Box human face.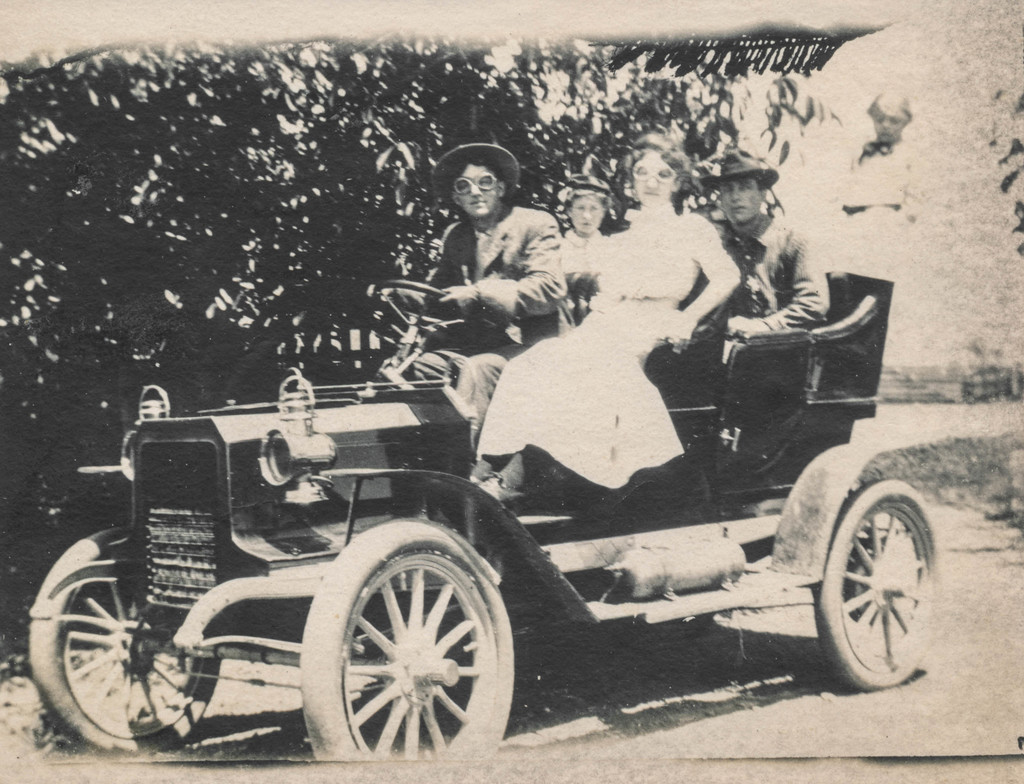
crop(715, 176, 766, 226).
